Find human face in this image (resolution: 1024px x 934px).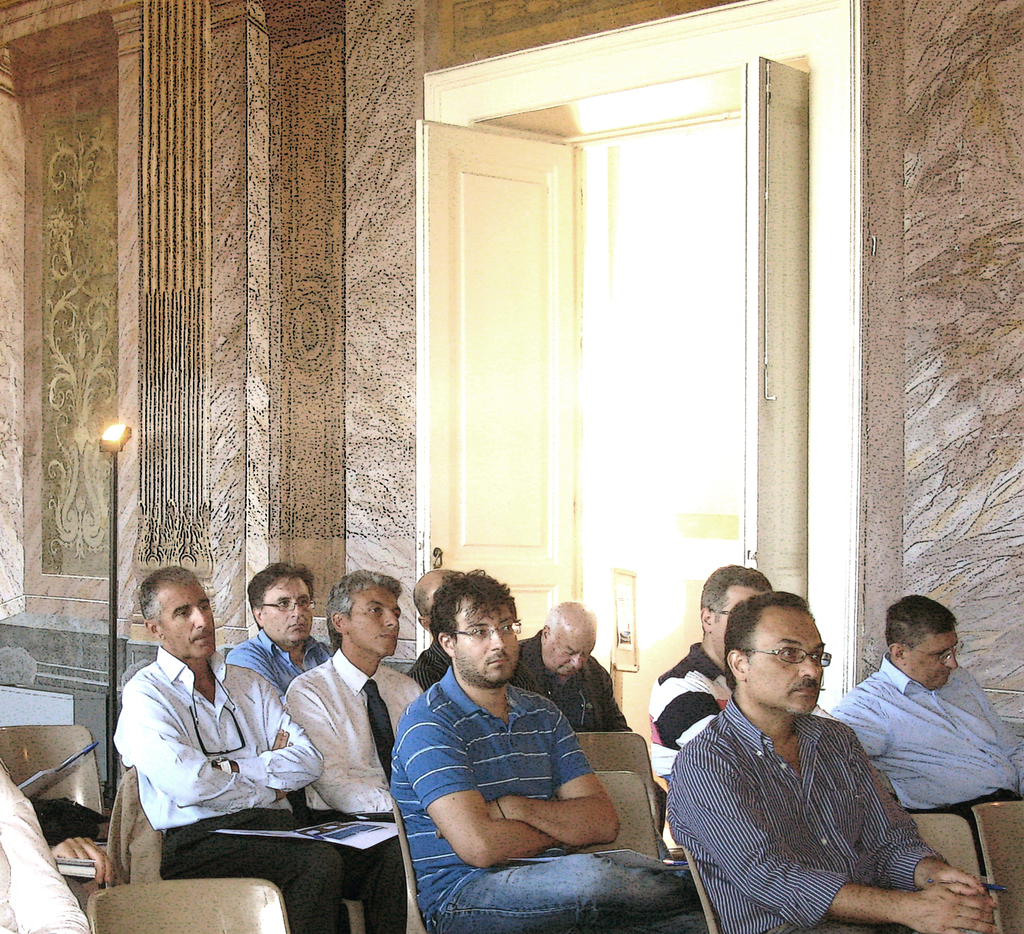
[x1=453, y1=604, x2=518, y2=681].
